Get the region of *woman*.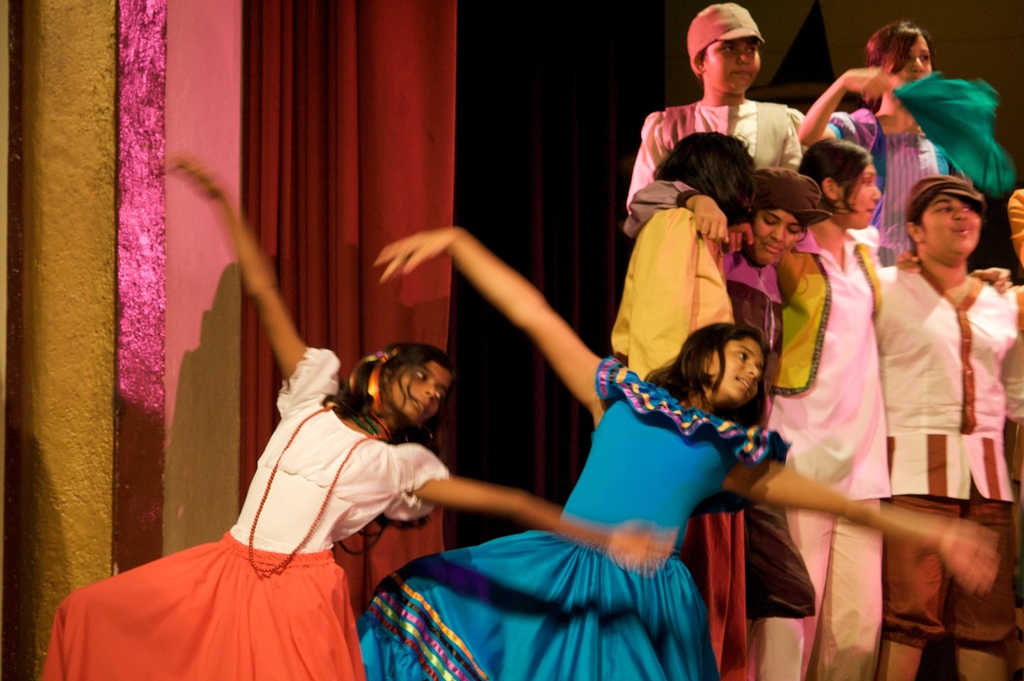
bbox=[607, 123, 819, 680].
